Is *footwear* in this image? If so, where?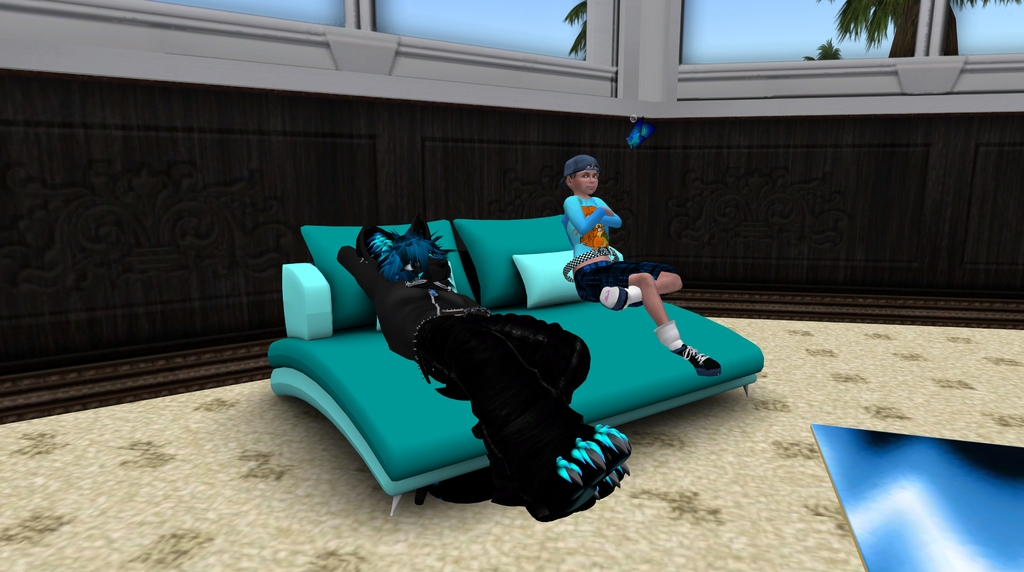
Yes, at x1=669, y1=346, x2=722, y2=374.
